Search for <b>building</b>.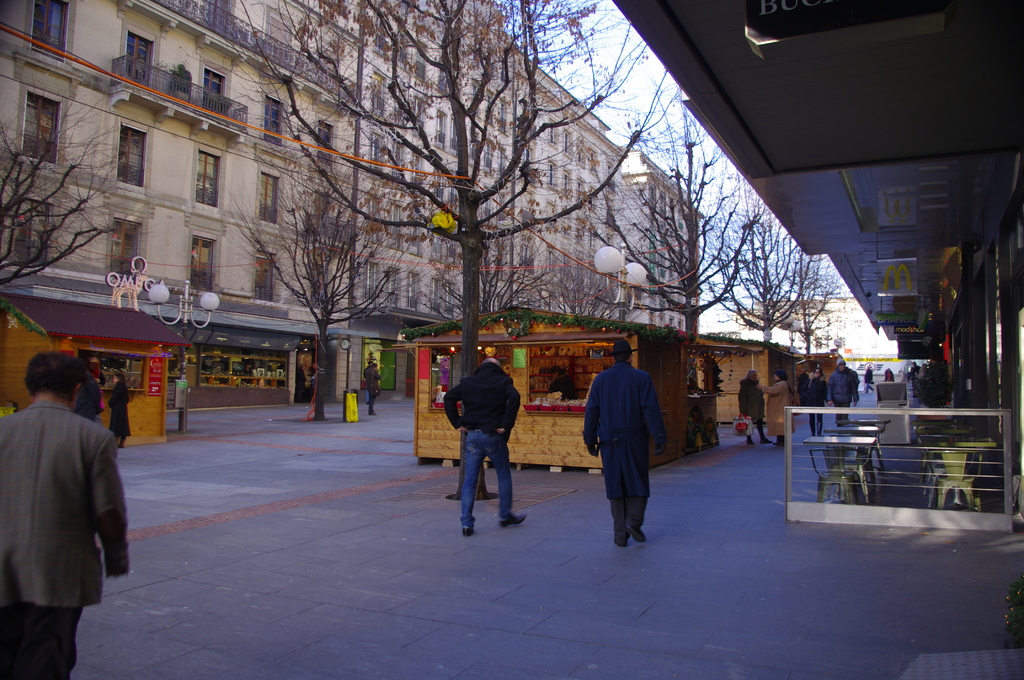
Found at [334, 0, 704, 393].
